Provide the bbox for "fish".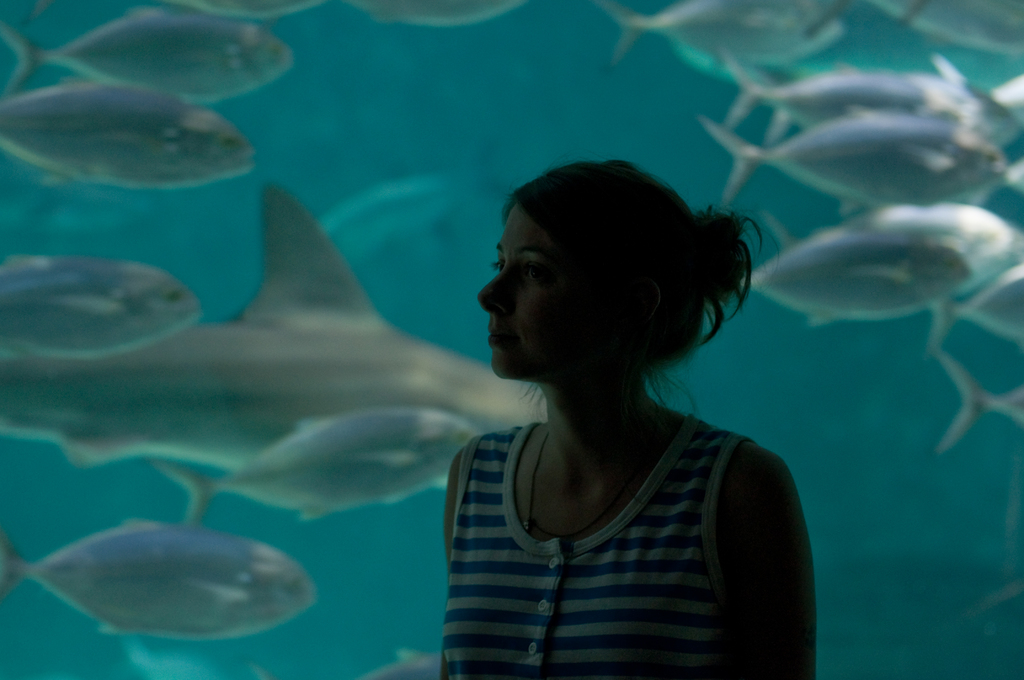
<bbox>12, 514, 344, 660</bbox>.
